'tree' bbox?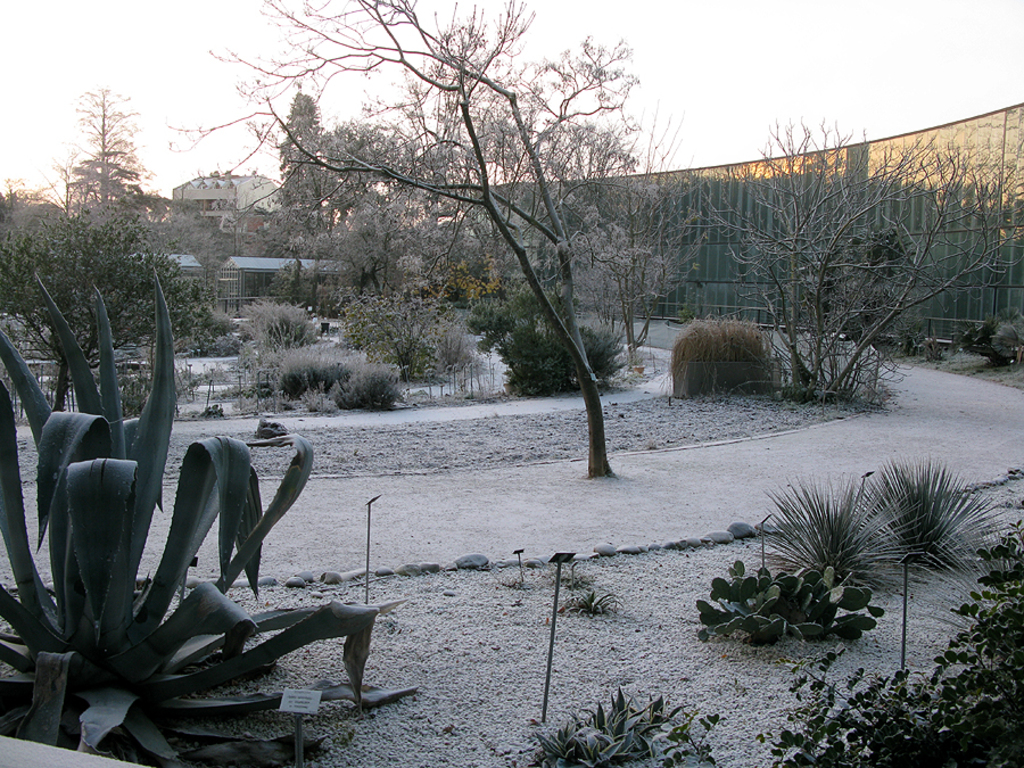
[40, 82, 163, 345]
